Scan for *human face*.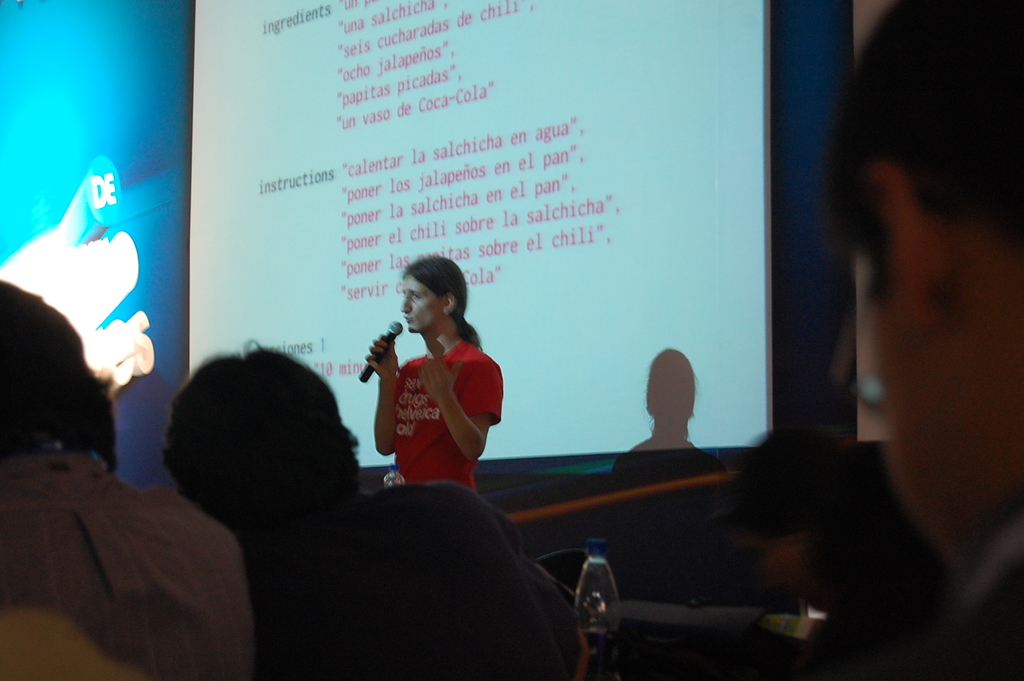
Scan result: <region>849, 226, 965, 576</region>.
